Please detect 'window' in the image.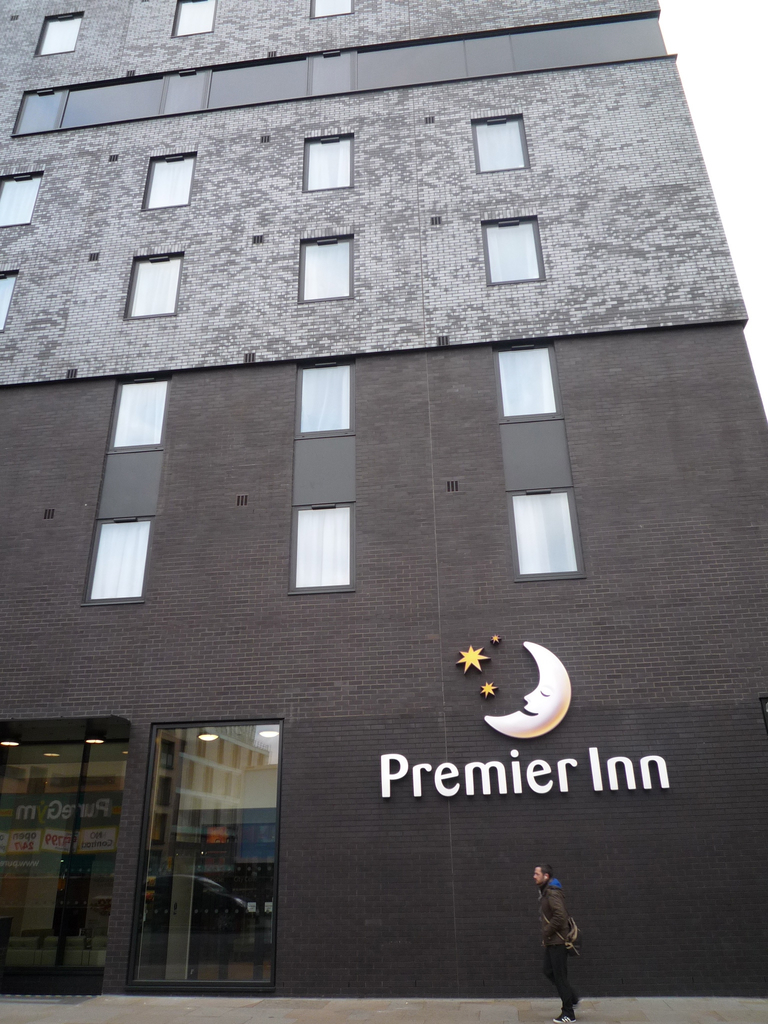
Rect(300, 223, 355, 304).
